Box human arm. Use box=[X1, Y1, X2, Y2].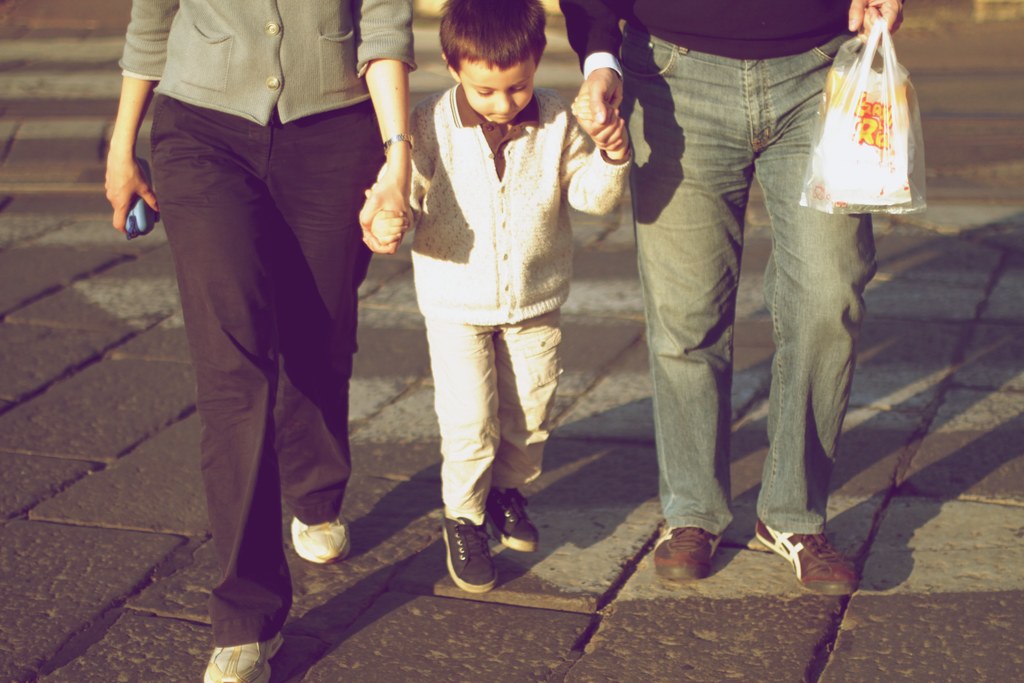
box=[104, 0, 184, 231].
